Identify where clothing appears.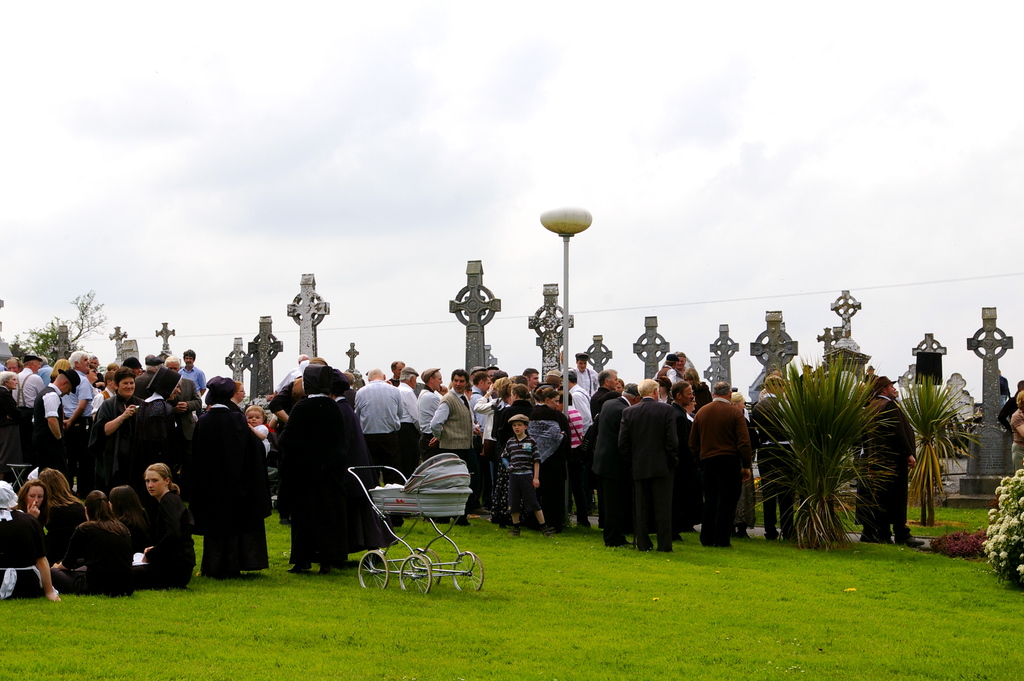
Appears at box=[353, 379, 406, 522].
